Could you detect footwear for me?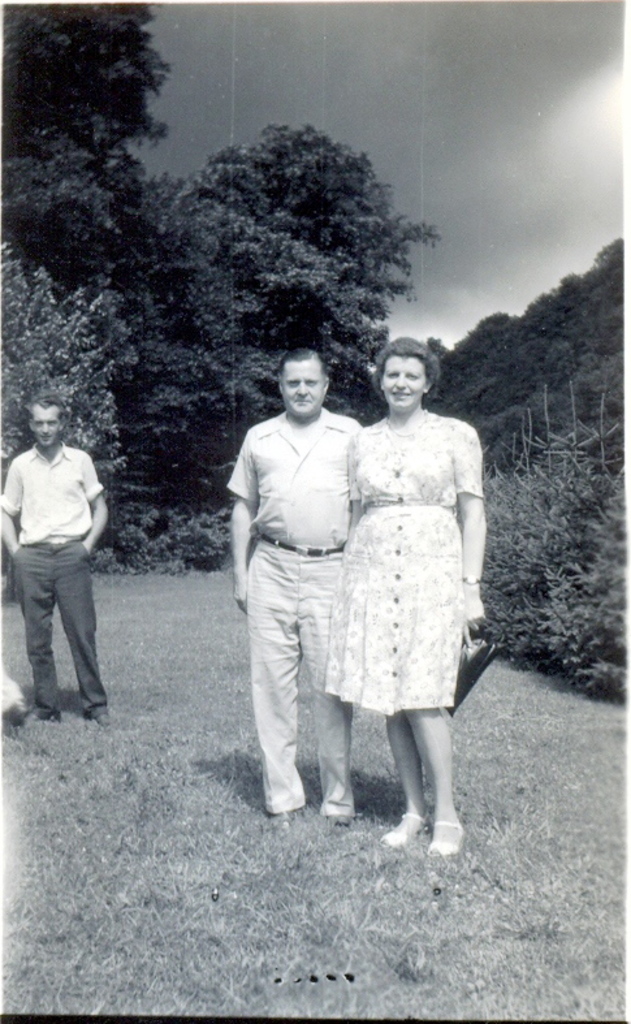
Detection result: BBox(96, 713, 112, 727).
